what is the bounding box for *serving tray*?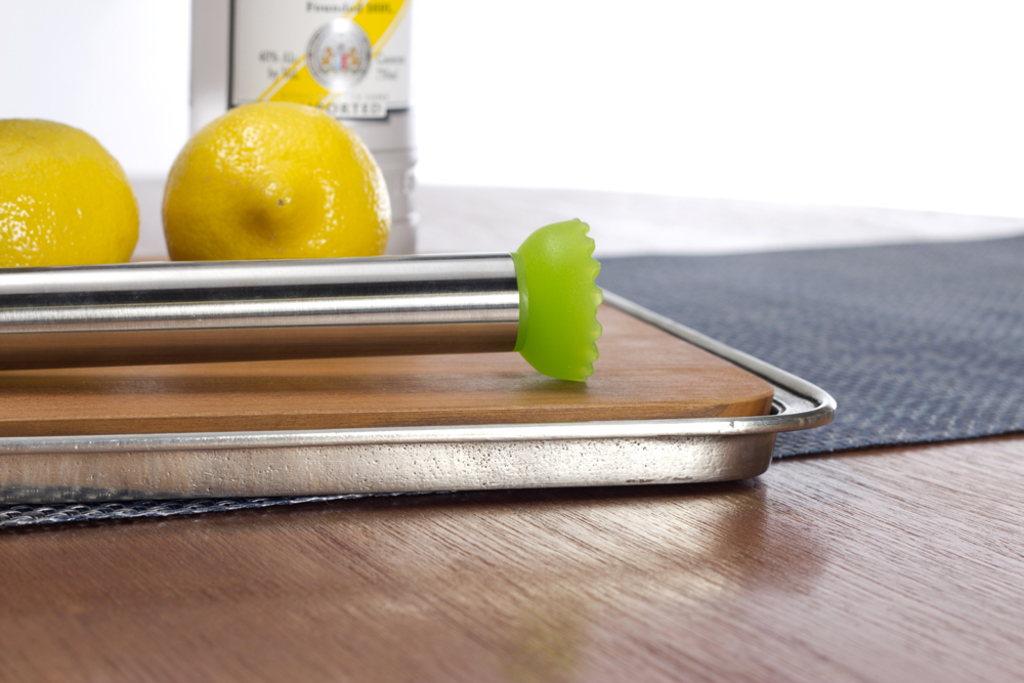
<bbox>0, 283, 839, 498</bbox>.
